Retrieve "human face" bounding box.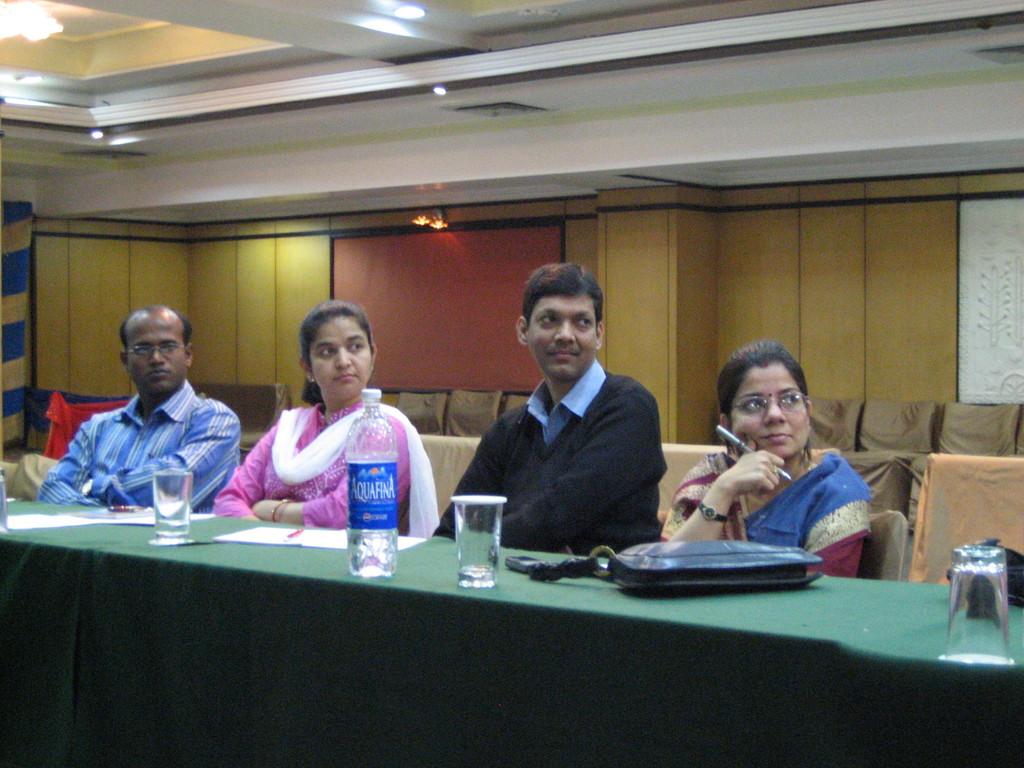
Bounding box: detection(525, 292, 597, 379).
